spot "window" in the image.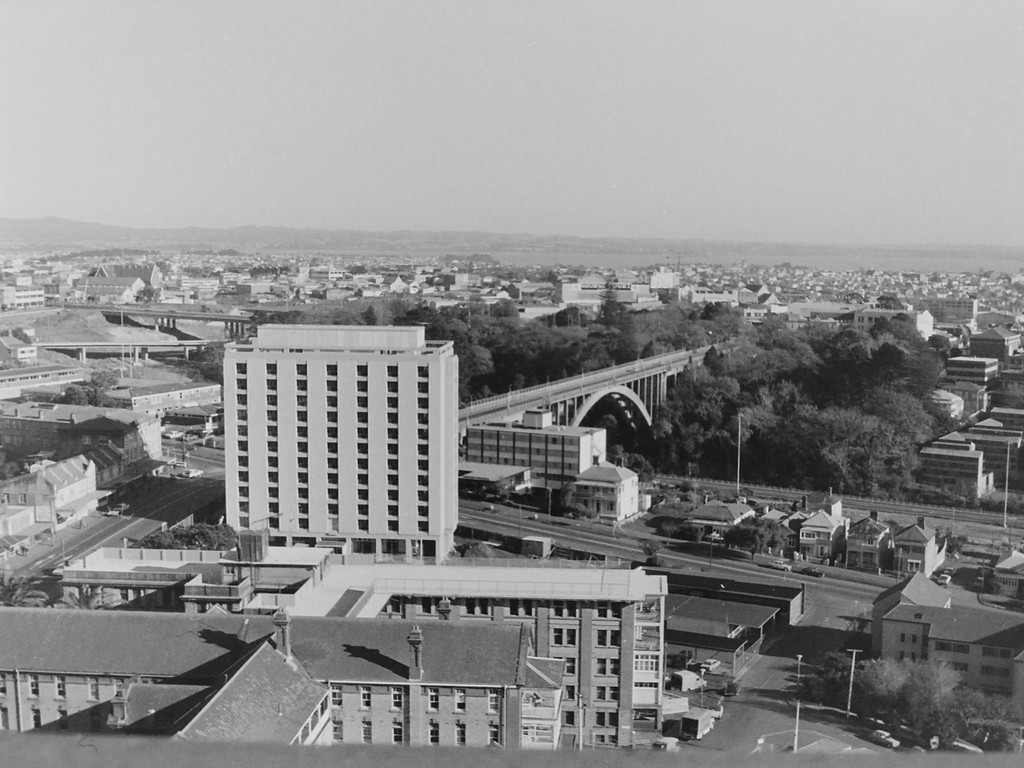
"window" found at box(269, 515, 282, 529).
